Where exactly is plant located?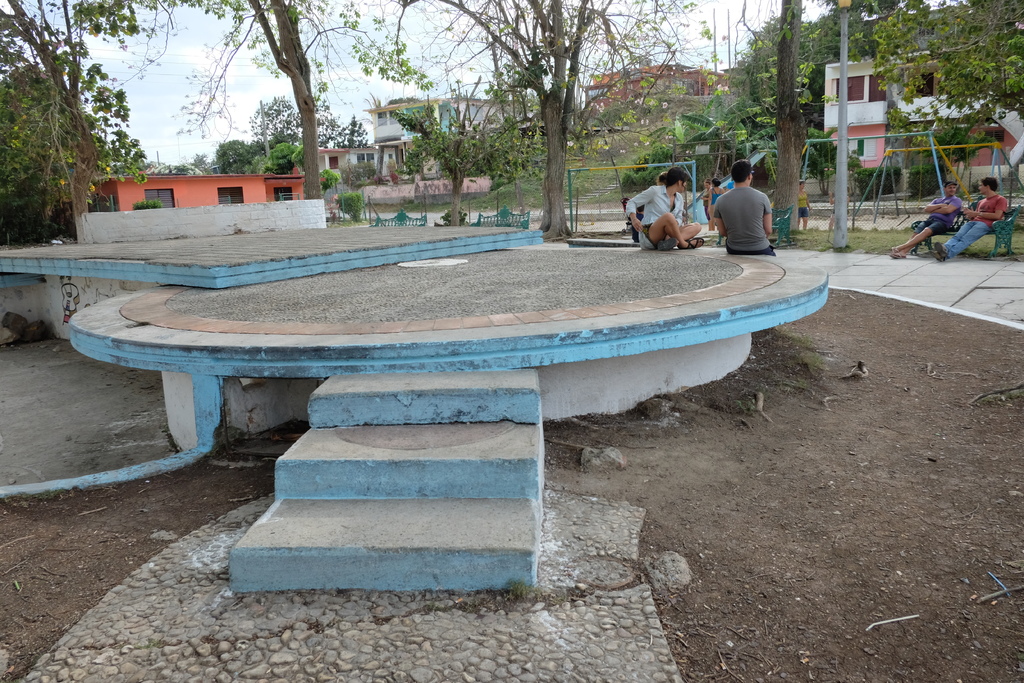
Its bounding box is left=333, top=188, right=369, bottom=224.
